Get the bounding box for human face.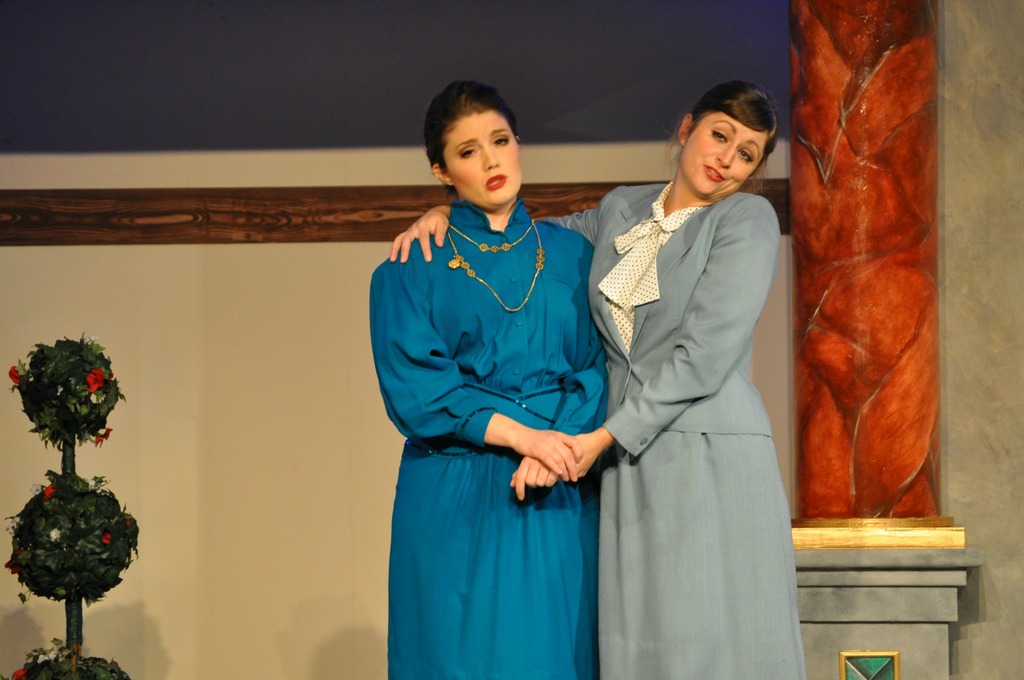
pyautogui.locateOnScreen(440, 106, 524, 209).
